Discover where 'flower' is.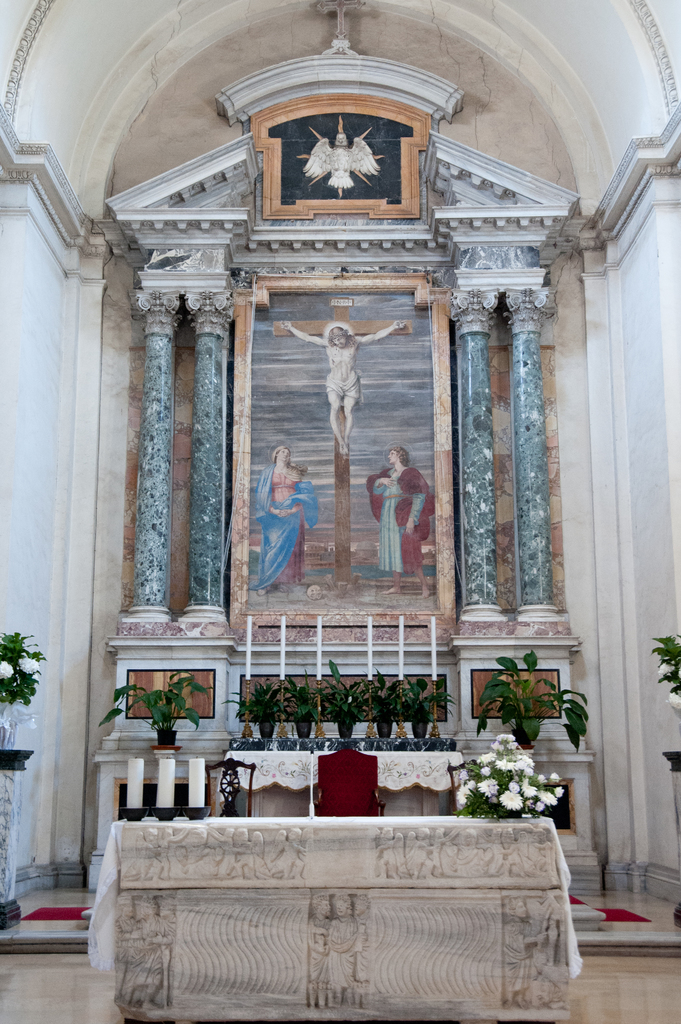
Discovered at bbox=(540, 785, 554, 804).
